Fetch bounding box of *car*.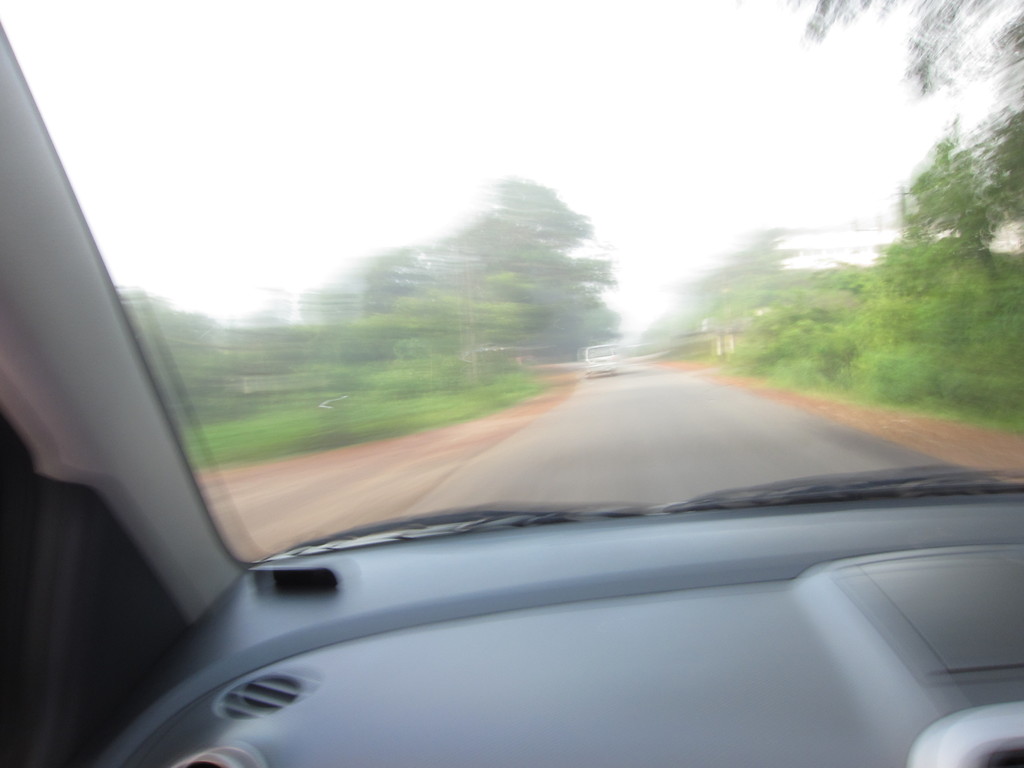
Bbox: (left=579, top=341, right=621, bottom=380).
